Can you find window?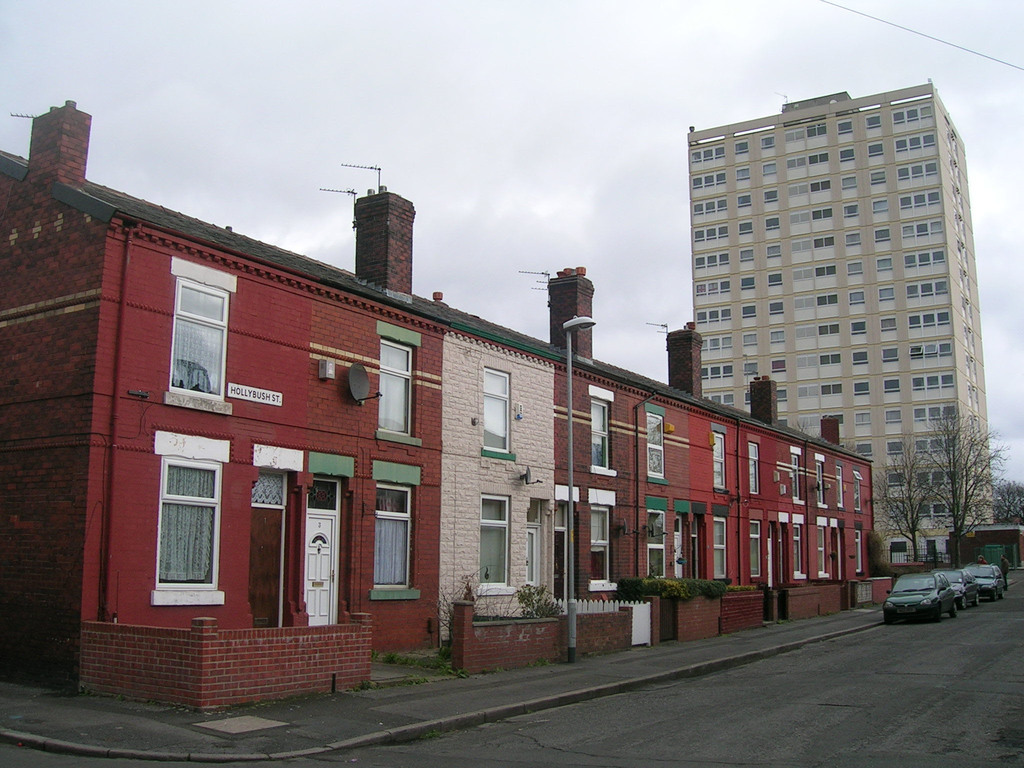
Yes, bounding box: detection(743, 361, 758, 374).
